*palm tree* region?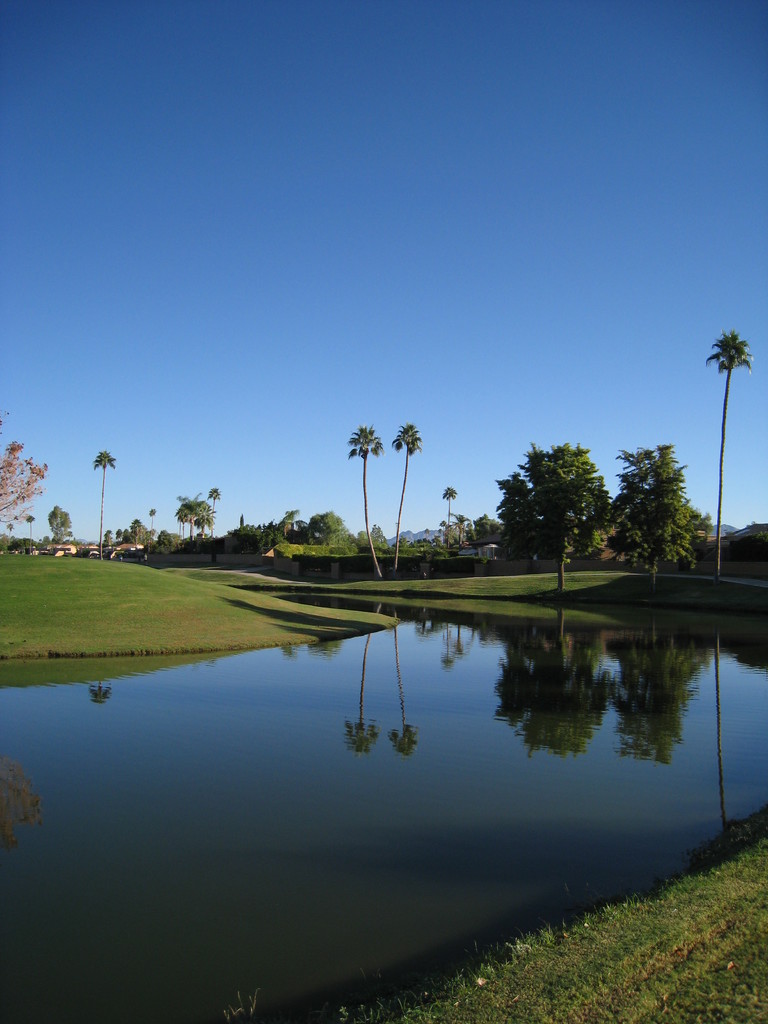
24/517/38/556
